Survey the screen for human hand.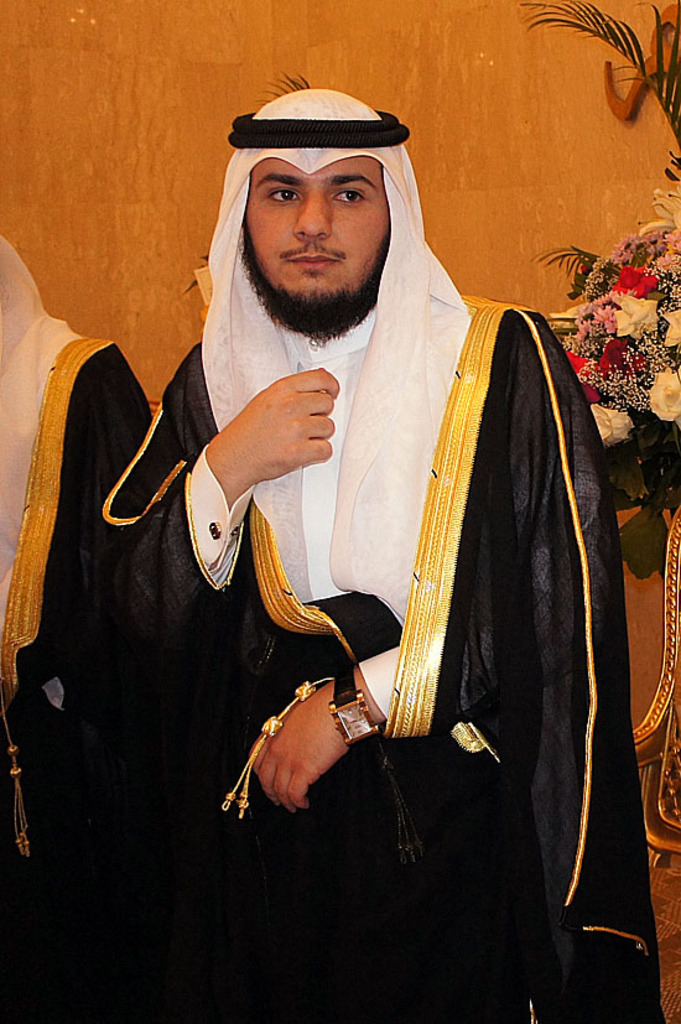
Survey found: Rect(249, 676, 352, 816).
